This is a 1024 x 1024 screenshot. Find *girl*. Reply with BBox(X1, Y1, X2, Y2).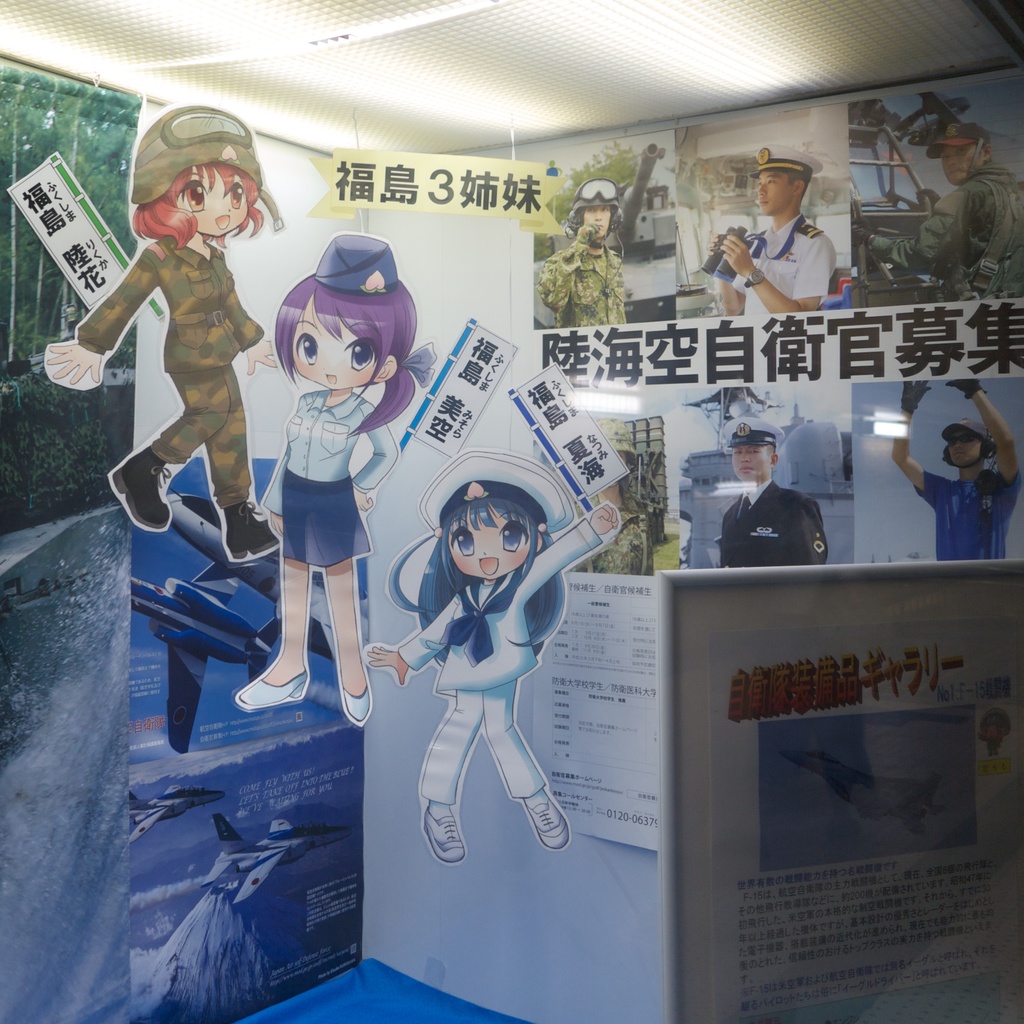
BBox(362, 442, 621, 861).
